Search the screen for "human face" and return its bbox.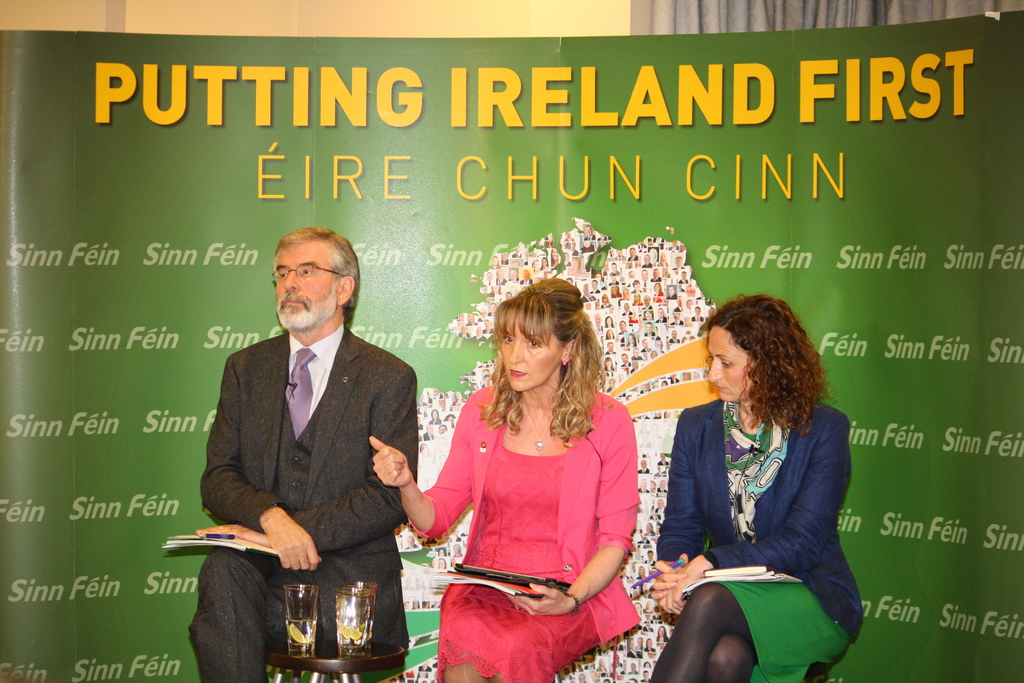
Found: (280, 244, 339, 327).
